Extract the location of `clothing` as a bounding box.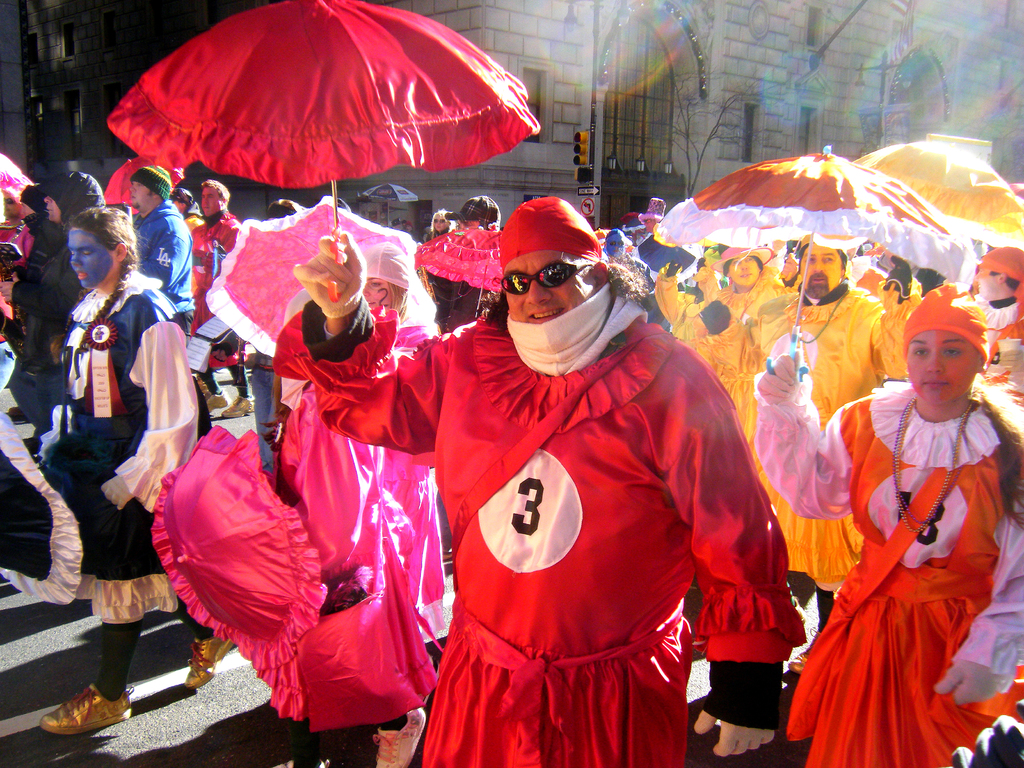
x1=12, y1=166, x2=98, y2=433.
